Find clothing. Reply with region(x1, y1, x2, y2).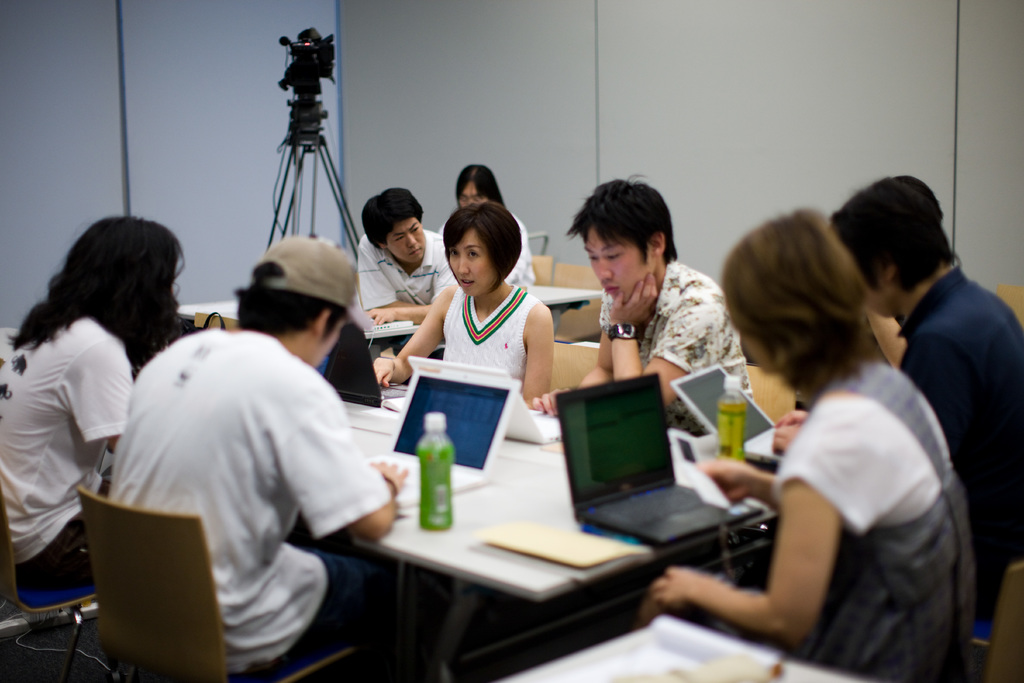
region(427, 277, 522, 377).
